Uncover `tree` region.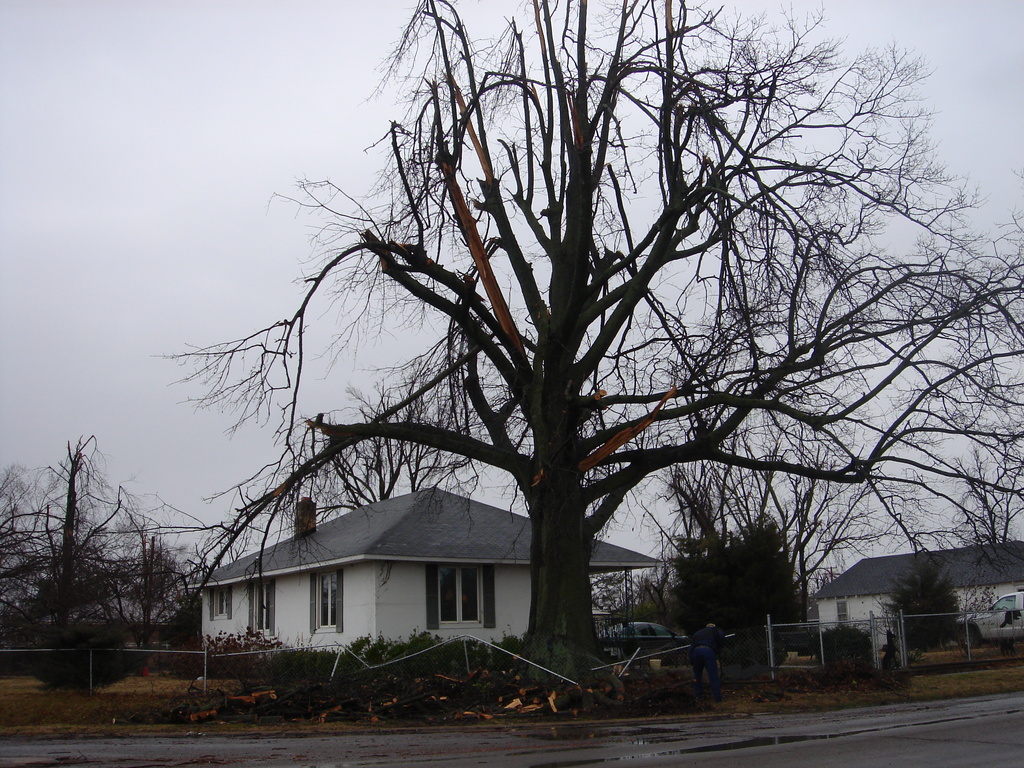
Uncovered: [left=169, top=0, right=1023, bottom=709].
